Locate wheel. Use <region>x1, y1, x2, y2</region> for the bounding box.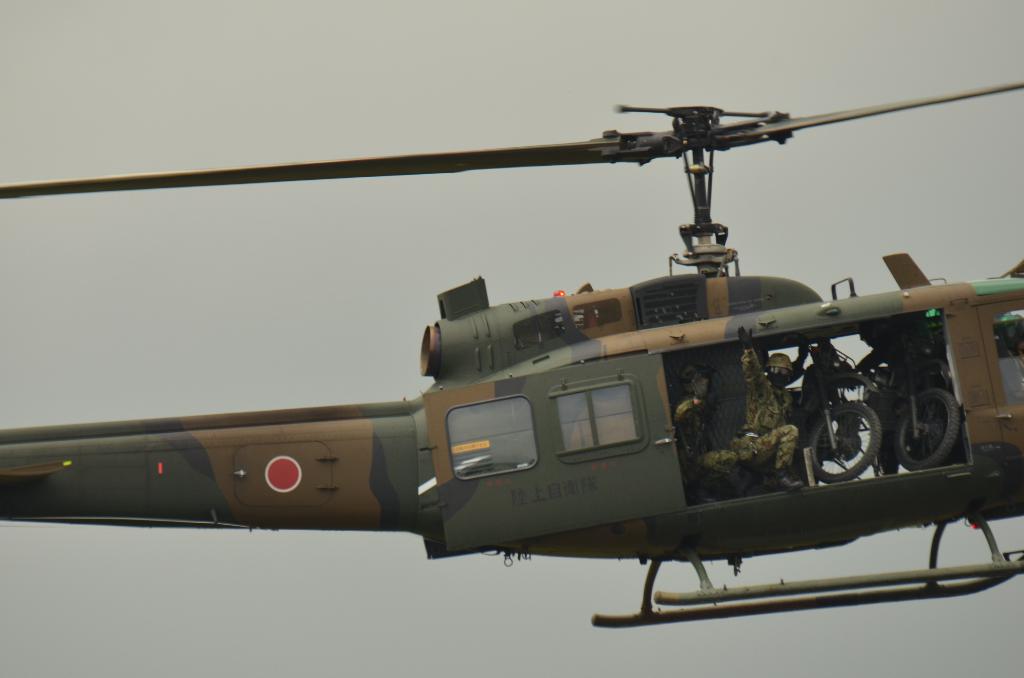
<region>803, 400, 881, 483</region>.
